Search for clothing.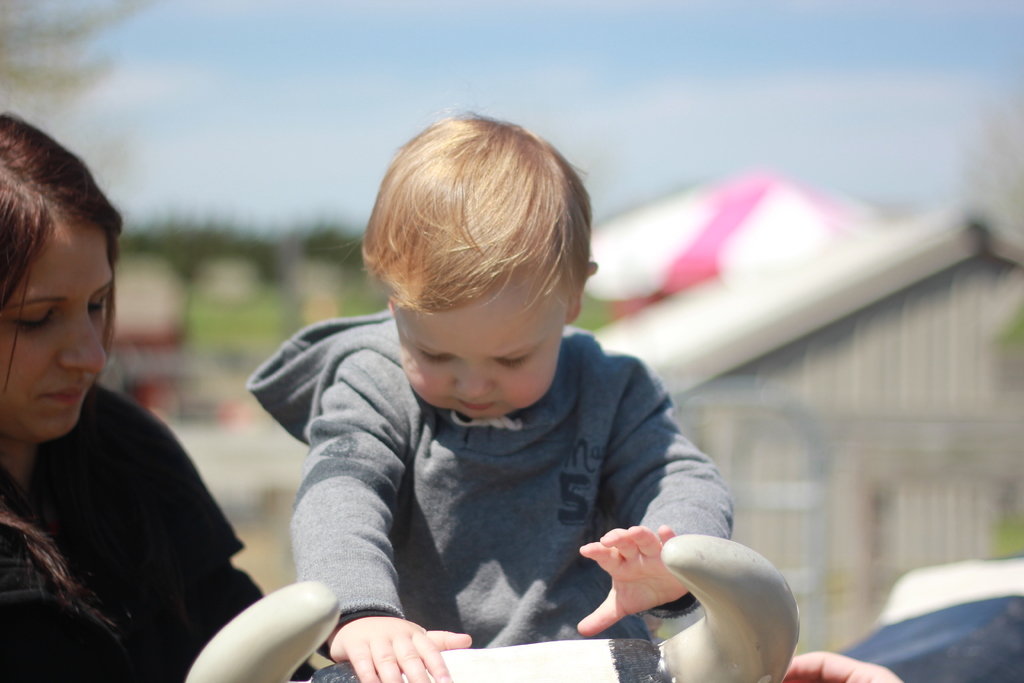
Found at [left=0, top=375, right=317, bottom=682].
